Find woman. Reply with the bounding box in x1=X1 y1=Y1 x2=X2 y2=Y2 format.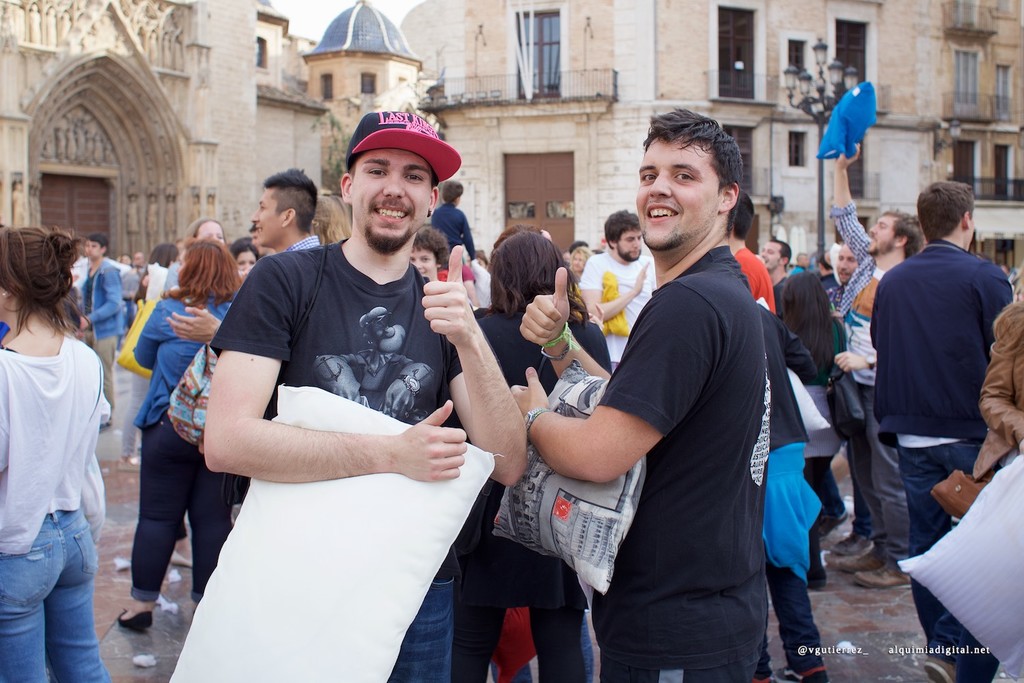
x1=0 y1=225 x2=109 y2=682.
